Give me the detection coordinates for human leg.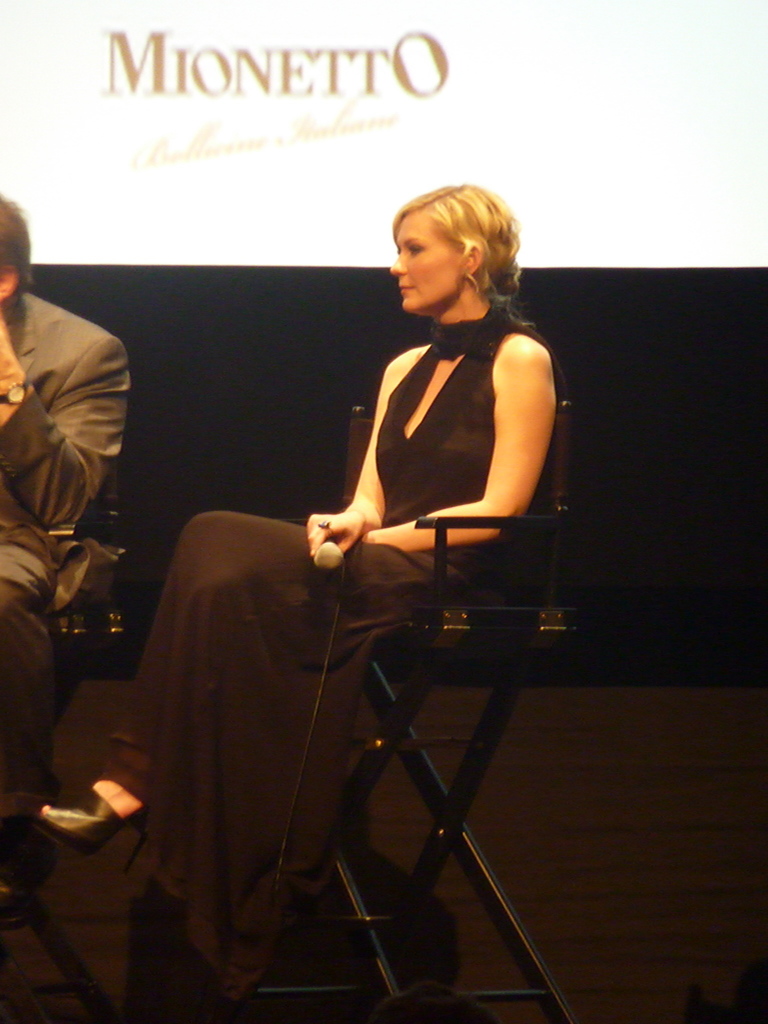
[left=44, top=507, right=307, bottom=859].
